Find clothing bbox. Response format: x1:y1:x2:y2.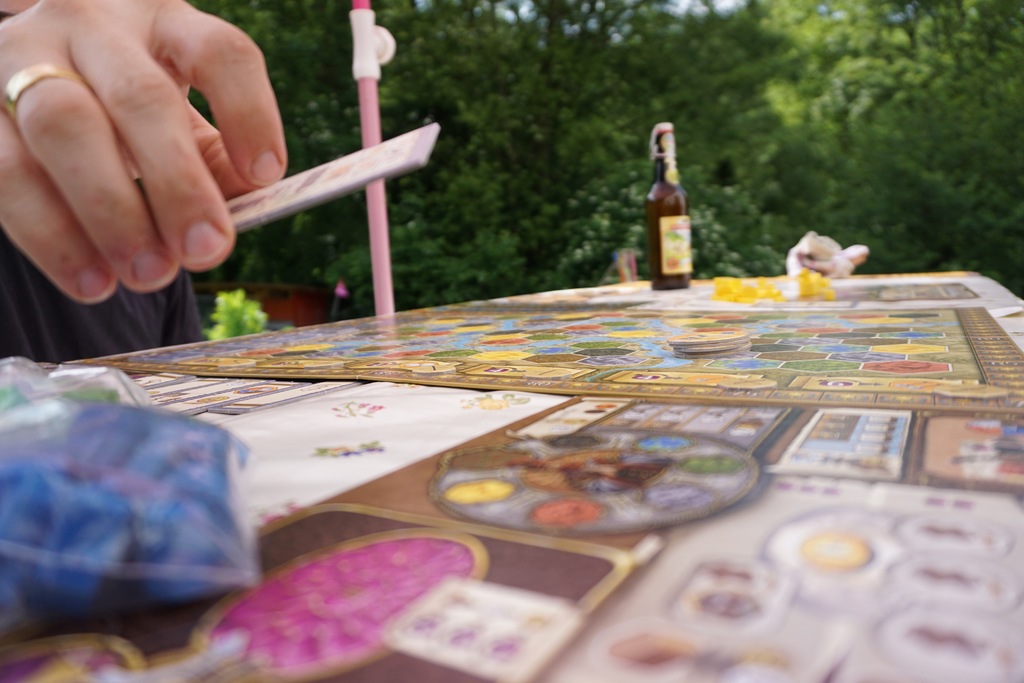
0:225:198:361.
